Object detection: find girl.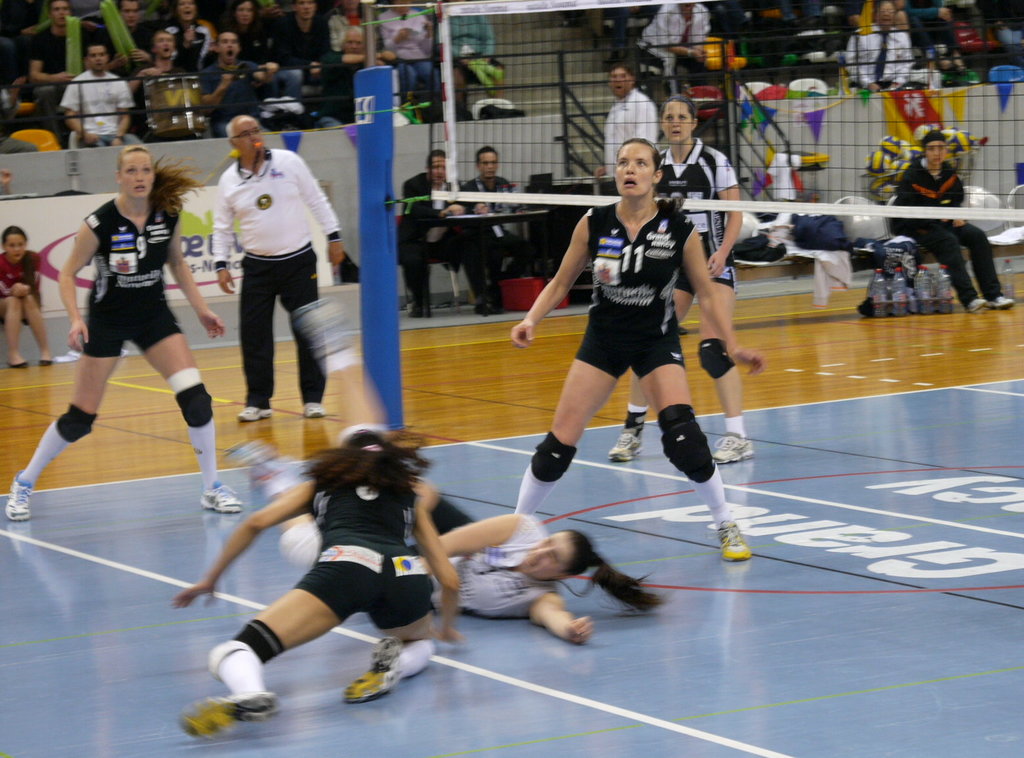
region(182, 426, 461, 750).
